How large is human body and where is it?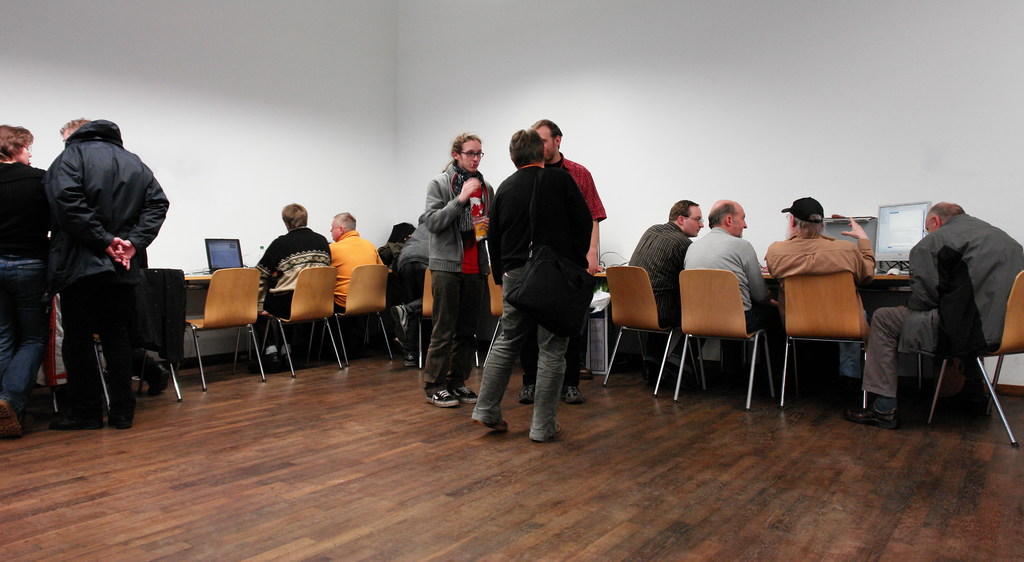
Bounding box: l=247, t=225, r=336, b=364.
